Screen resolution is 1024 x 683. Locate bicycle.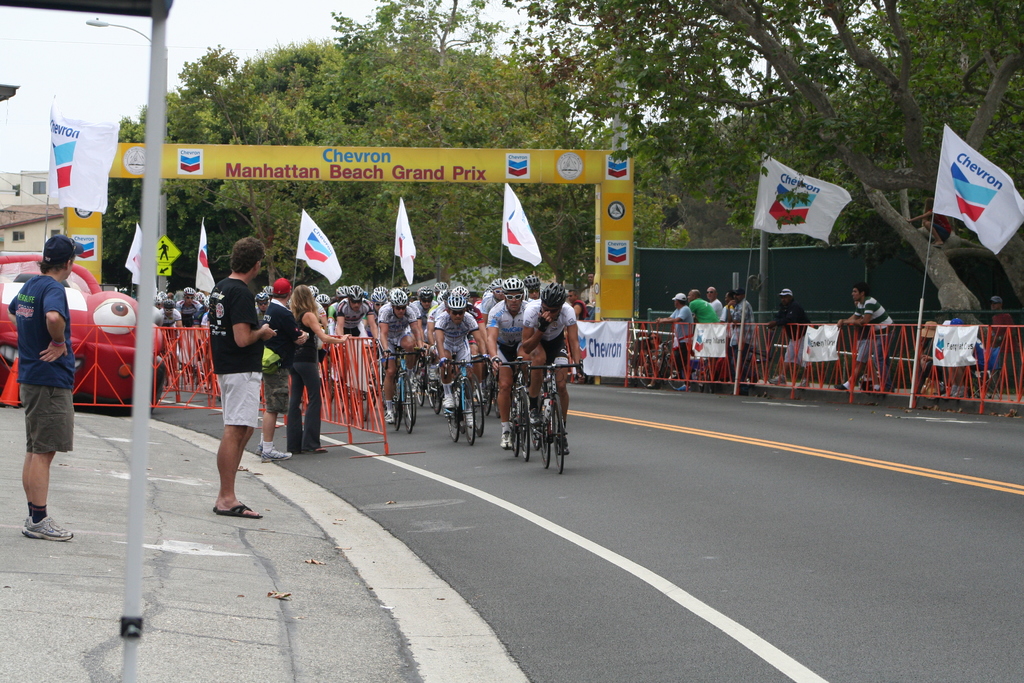
bbox=[527, 363, 582, 475].
